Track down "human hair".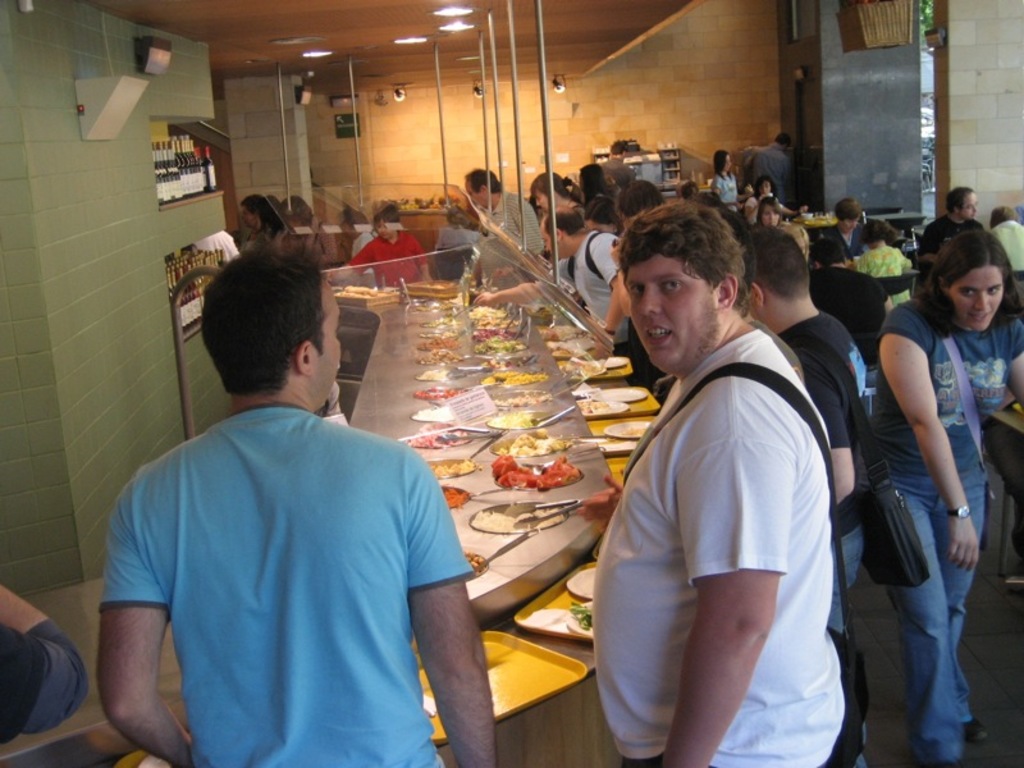
Tracked to detection(280, 195, 314, 221).
